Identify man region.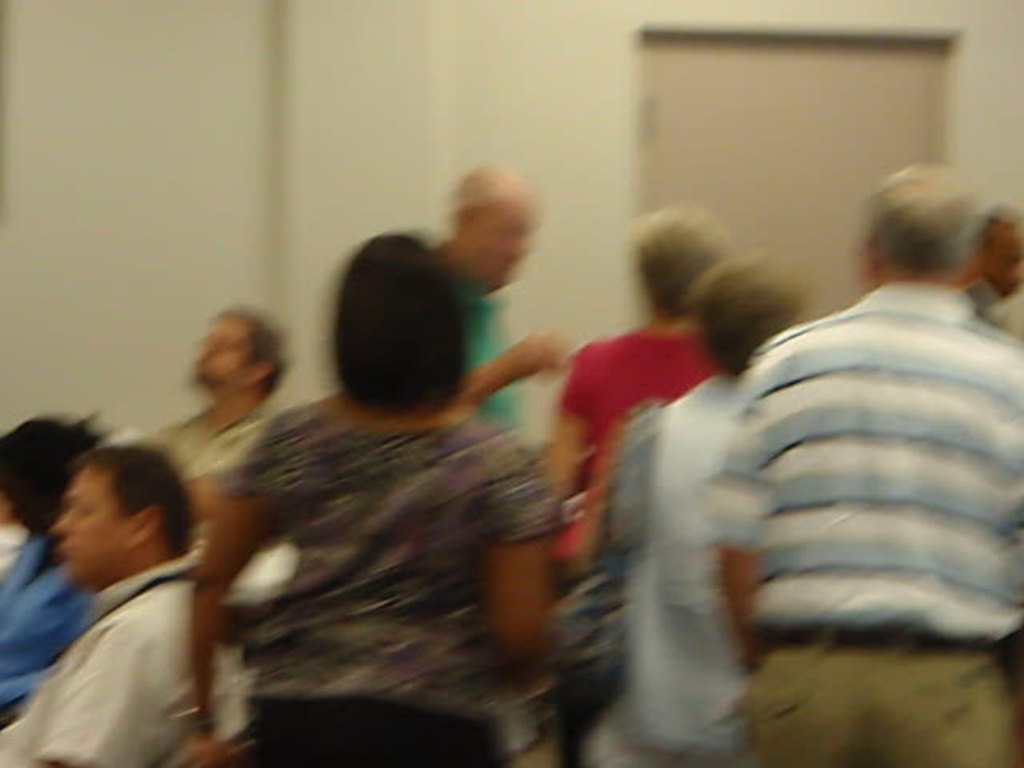
Region: select_region(0, 443, 245, 766).
